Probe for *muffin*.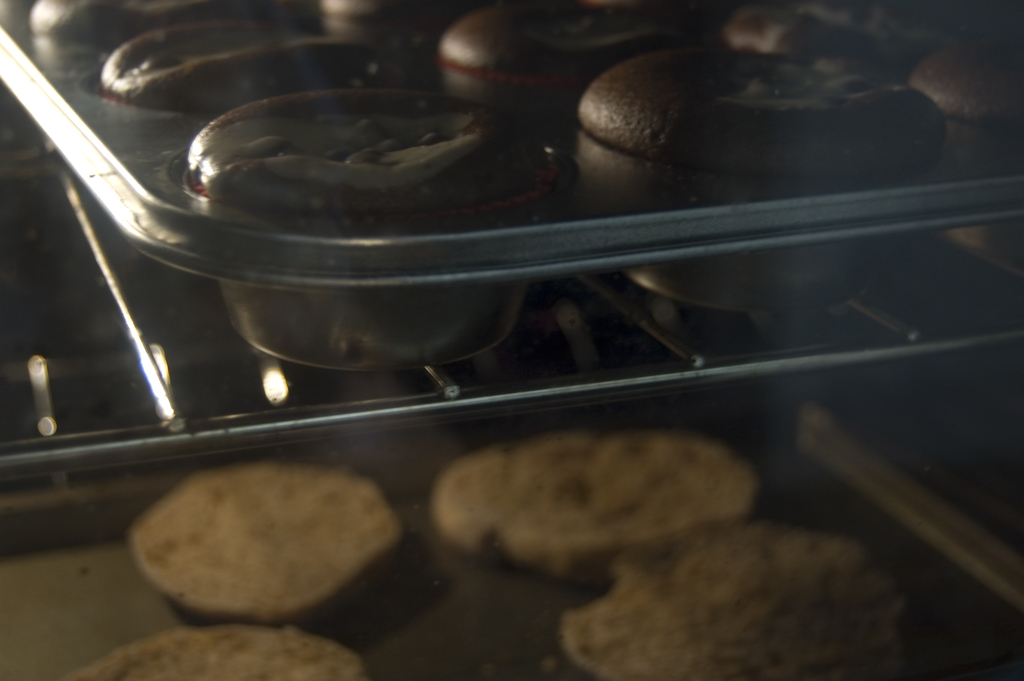
Probe result: 426 0 692 114.
